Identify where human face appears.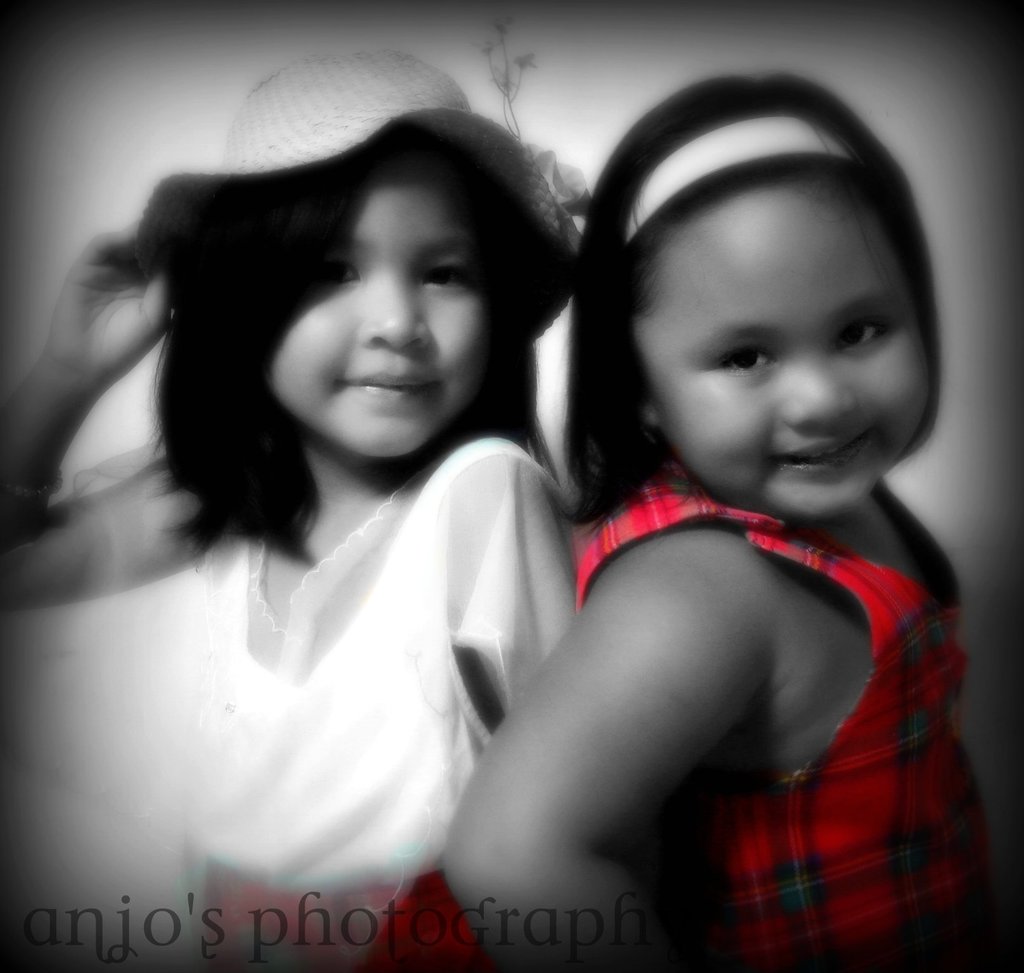
Appears at [263,185,483,458].
